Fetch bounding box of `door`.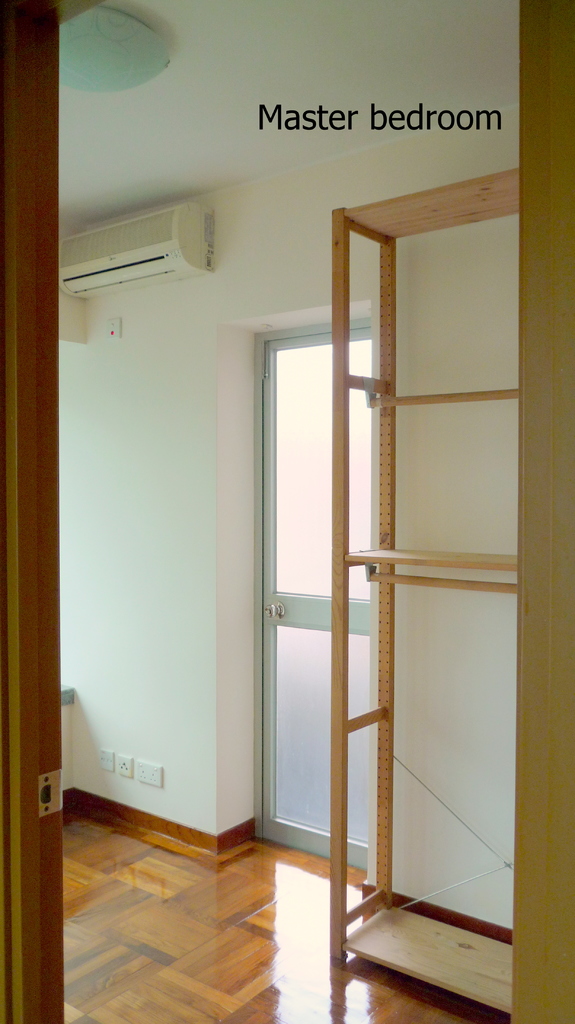
Bbox: detection(266, 332, 375, 865).
